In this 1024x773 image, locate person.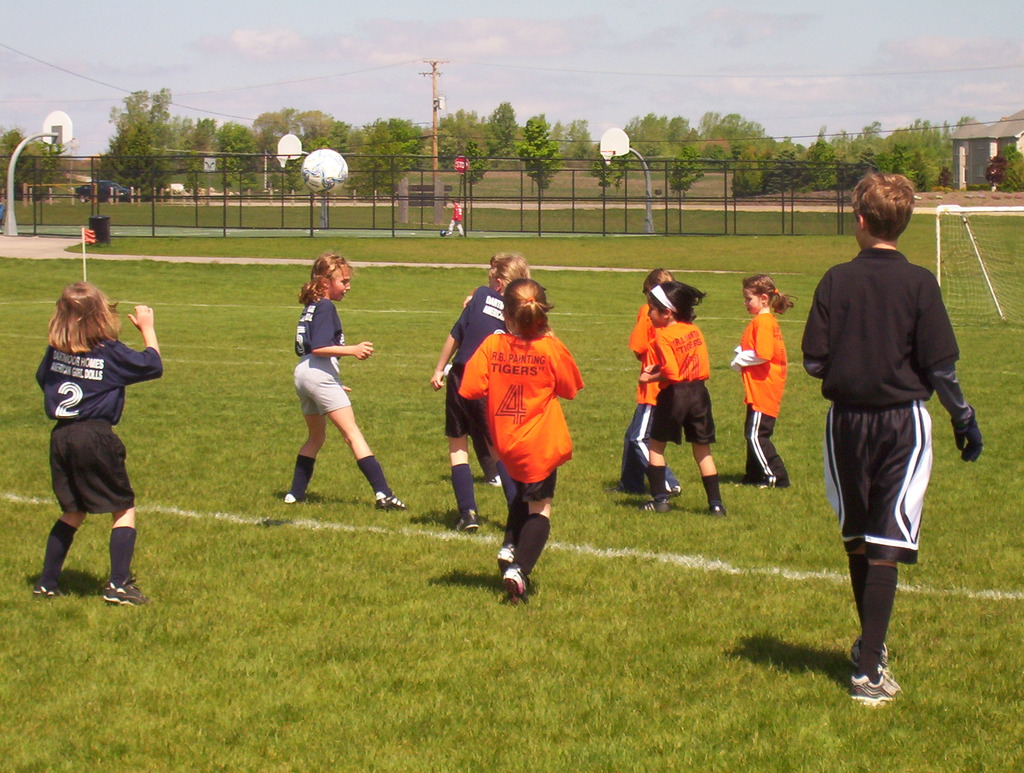
Bounding box: x1=635, y1=275, x2=732, y2=505.
